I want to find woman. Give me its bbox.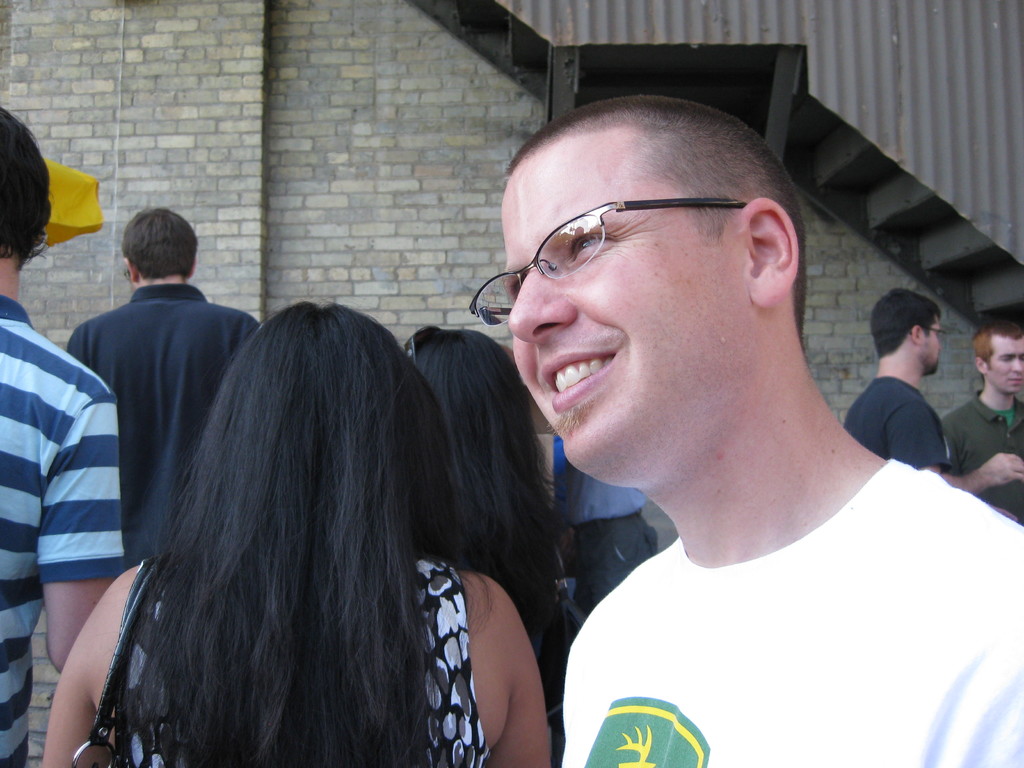
[412,316,575,703].
